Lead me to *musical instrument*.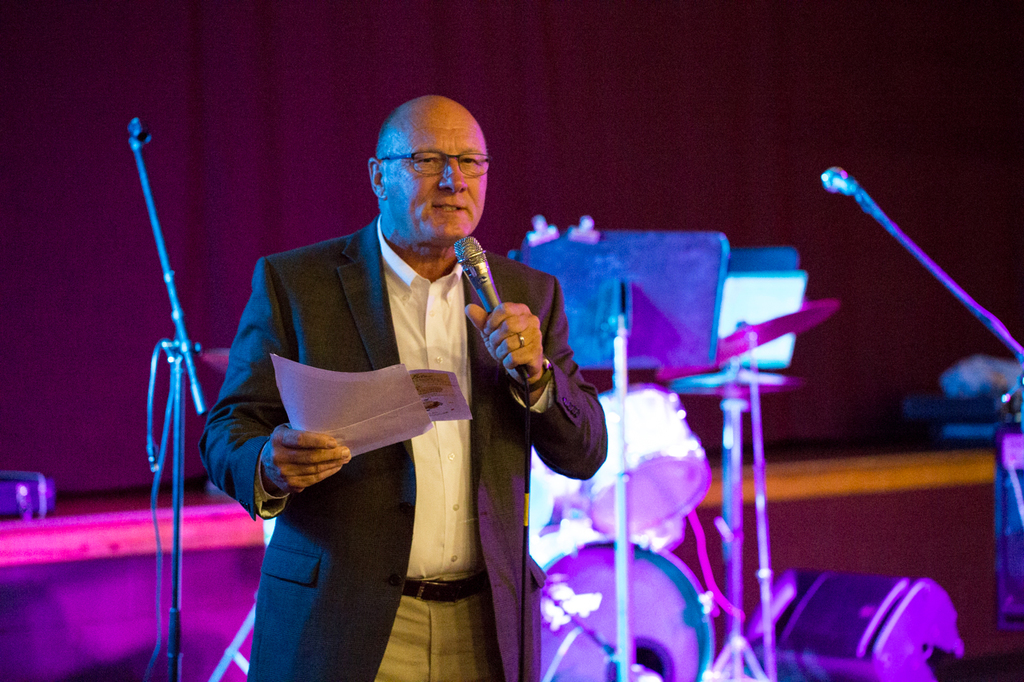
Lead to <bbox>532, 534, 712, 681</bbox>.
